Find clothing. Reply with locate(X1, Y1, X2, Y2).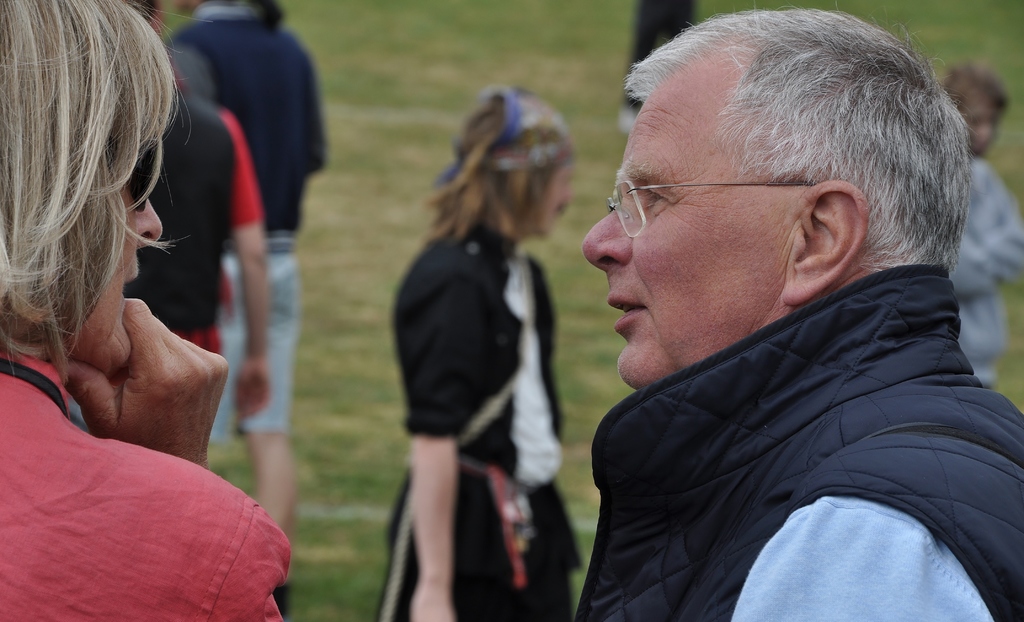
locate(376, 211, 589, 621).
